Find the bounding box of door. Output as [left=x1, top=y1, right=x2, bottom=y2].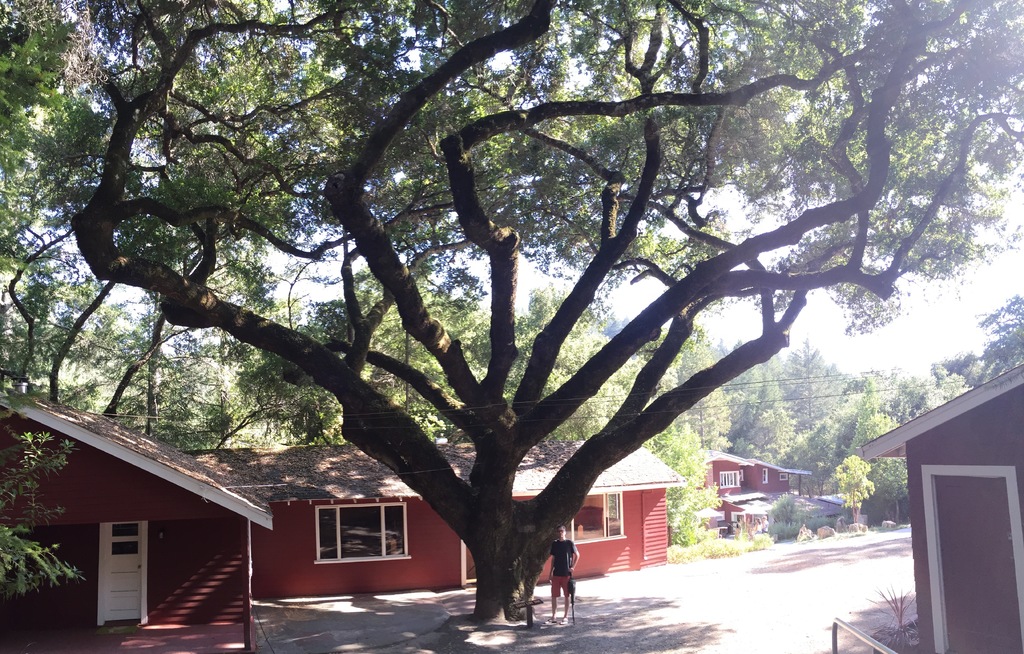
[left=100, top=518, right=147, bottom=623].
